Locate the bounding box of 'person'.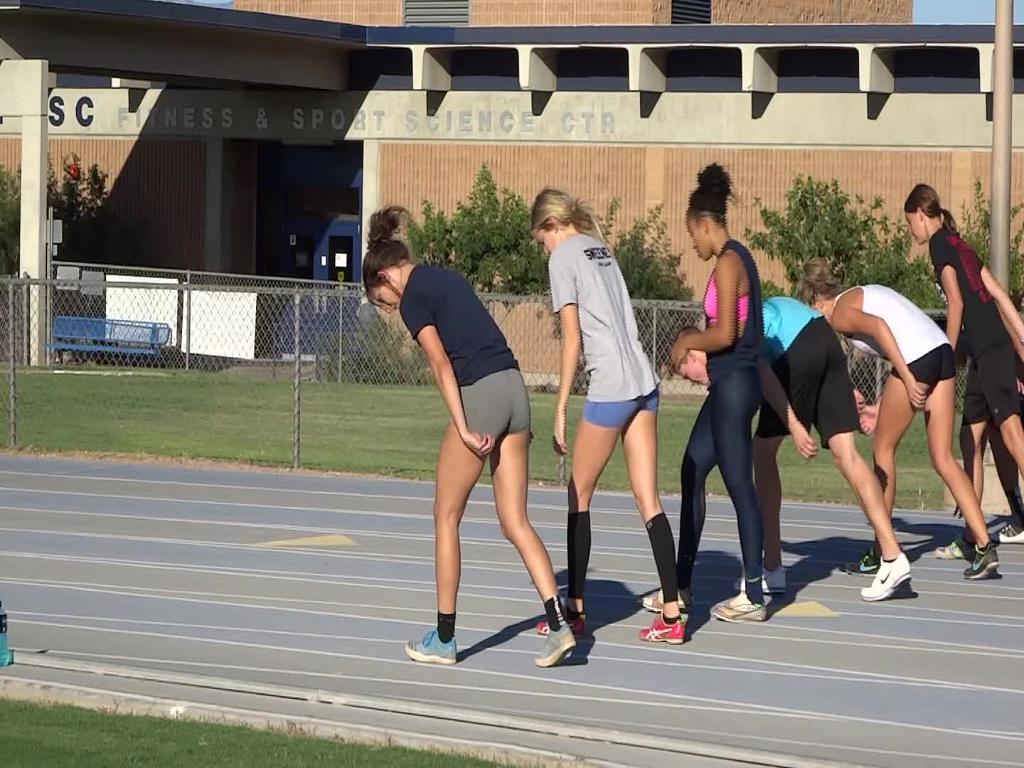
Bounding box: crop(797, 259, 1000, 580).
